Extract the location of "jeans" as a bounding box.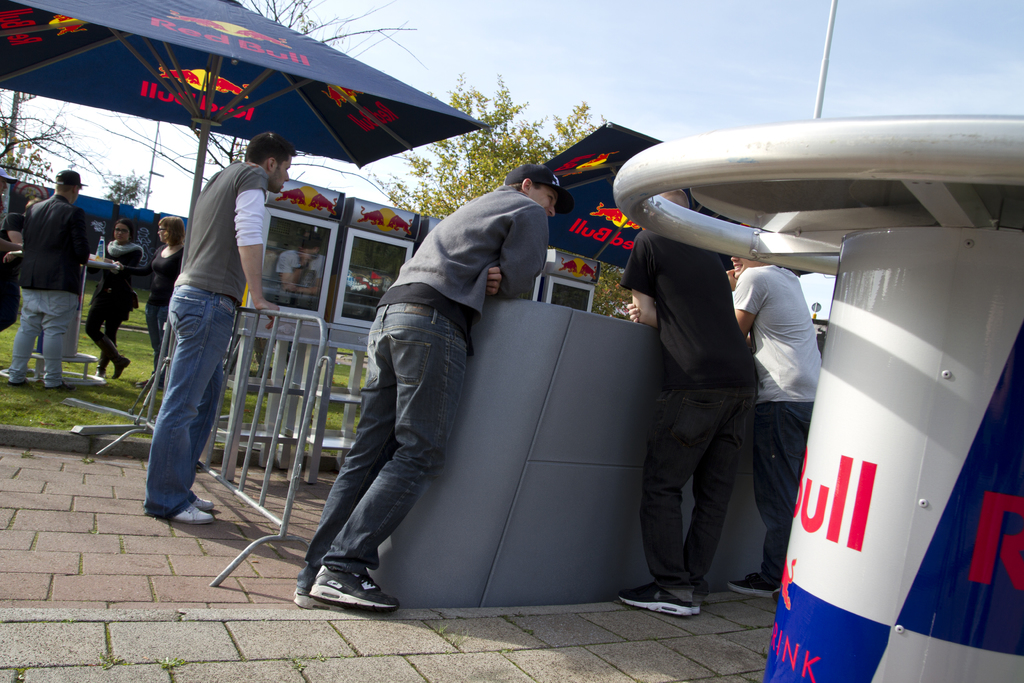
l=310, t=306, r=461, b=579.
